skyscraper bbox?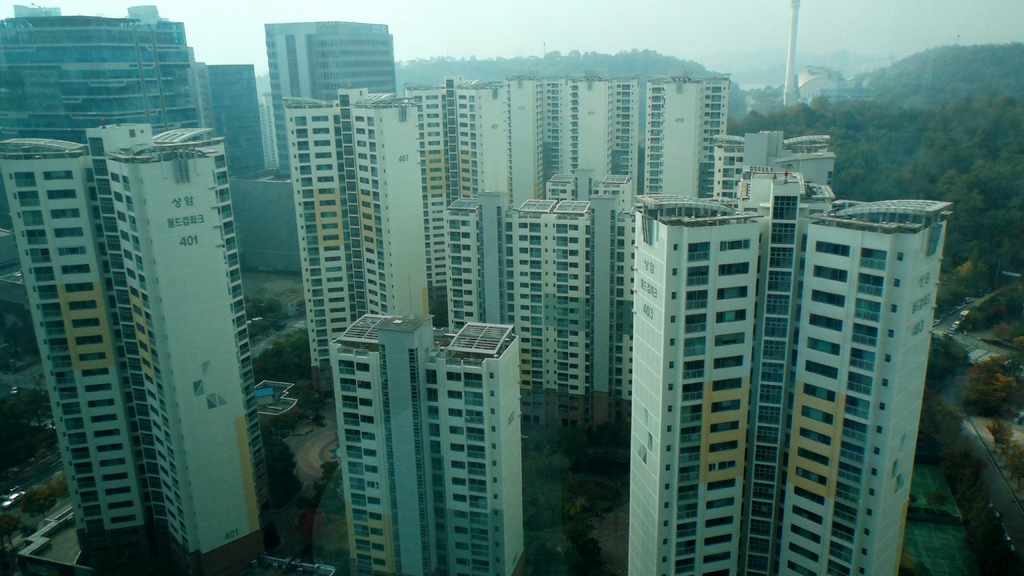
pyautogui.locateOnScreen(0, 0, 224, 136)
